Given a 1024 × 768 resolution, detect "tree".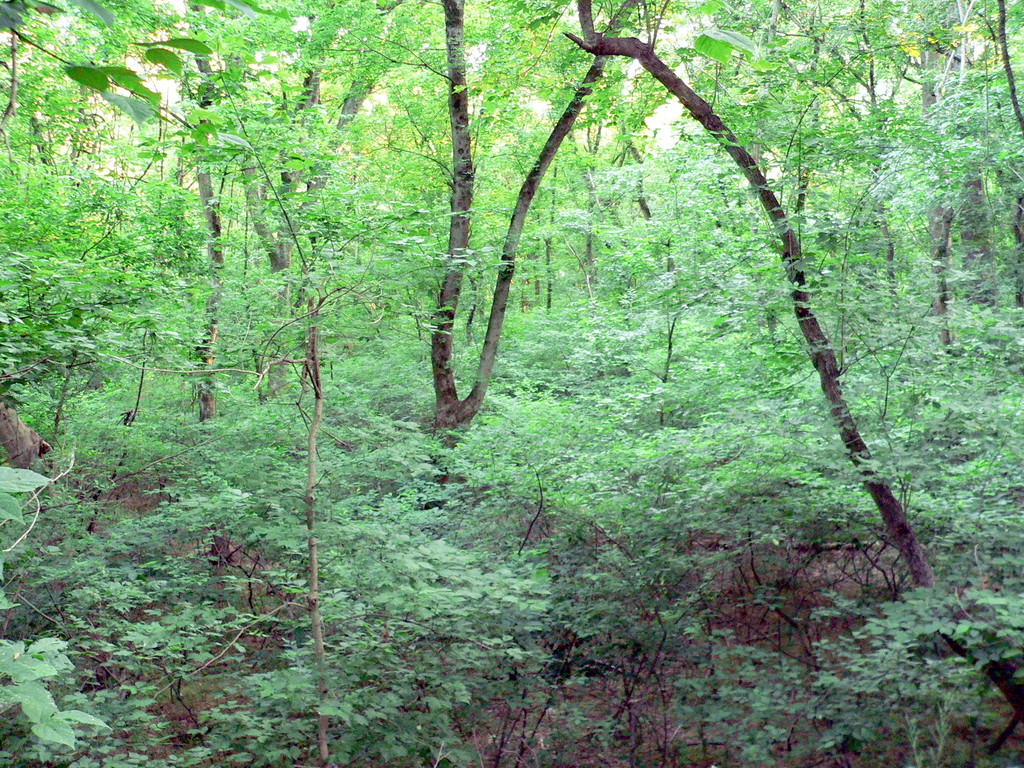
crop(560, 0, 936, 589).
